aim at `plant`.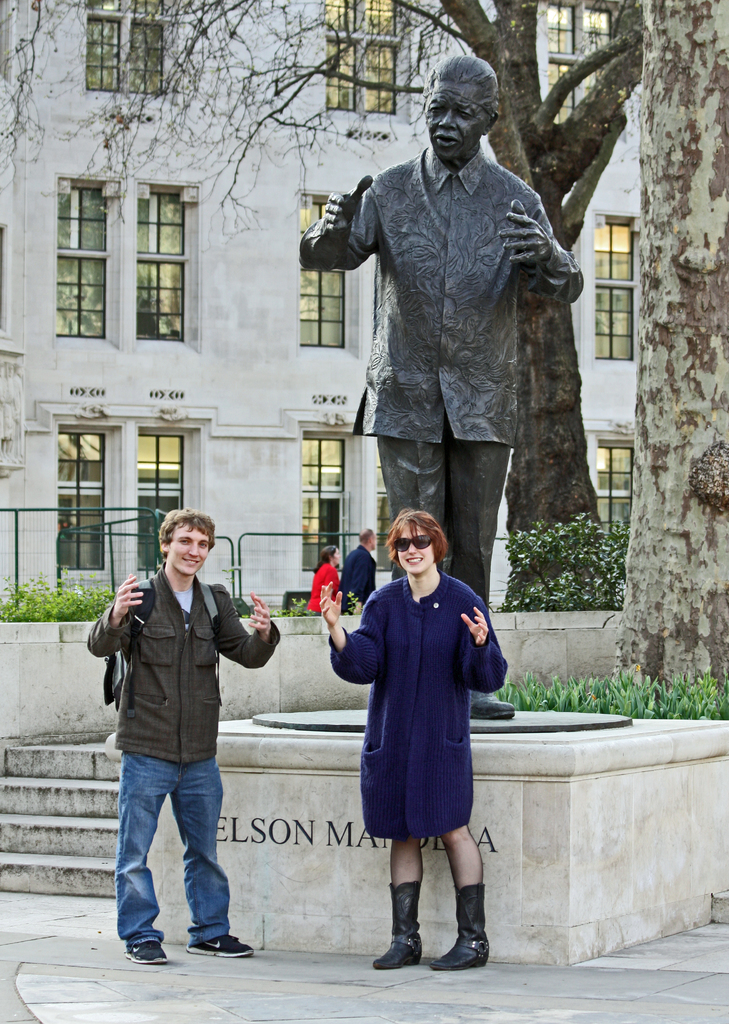
Aimed at bbox=(0, 577, 117, 615).
